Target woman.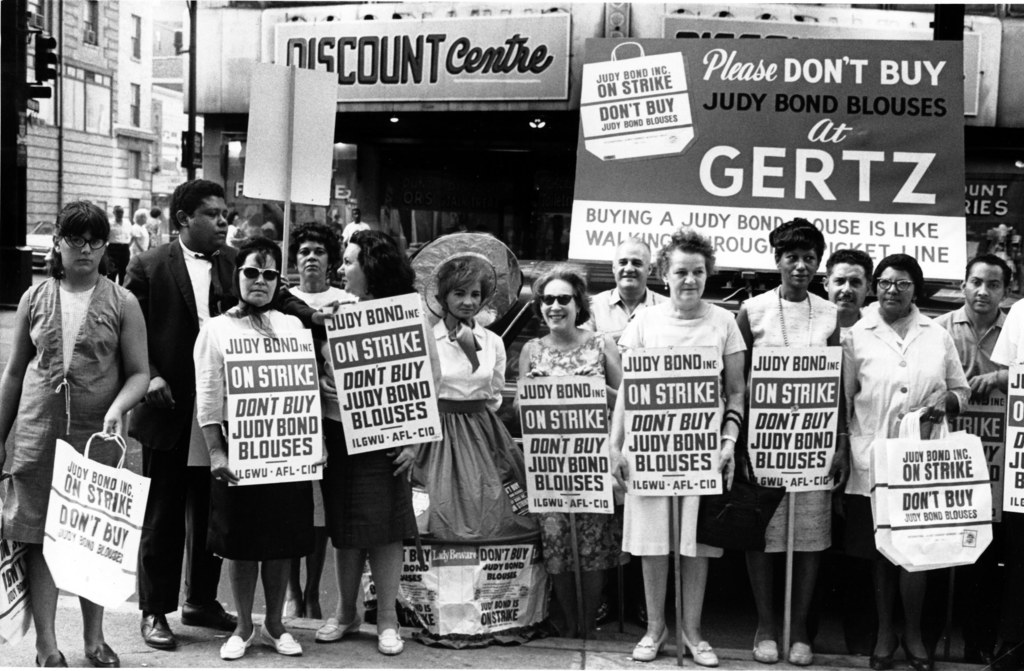
Target region: BBox(607, 230, 749, 670).
